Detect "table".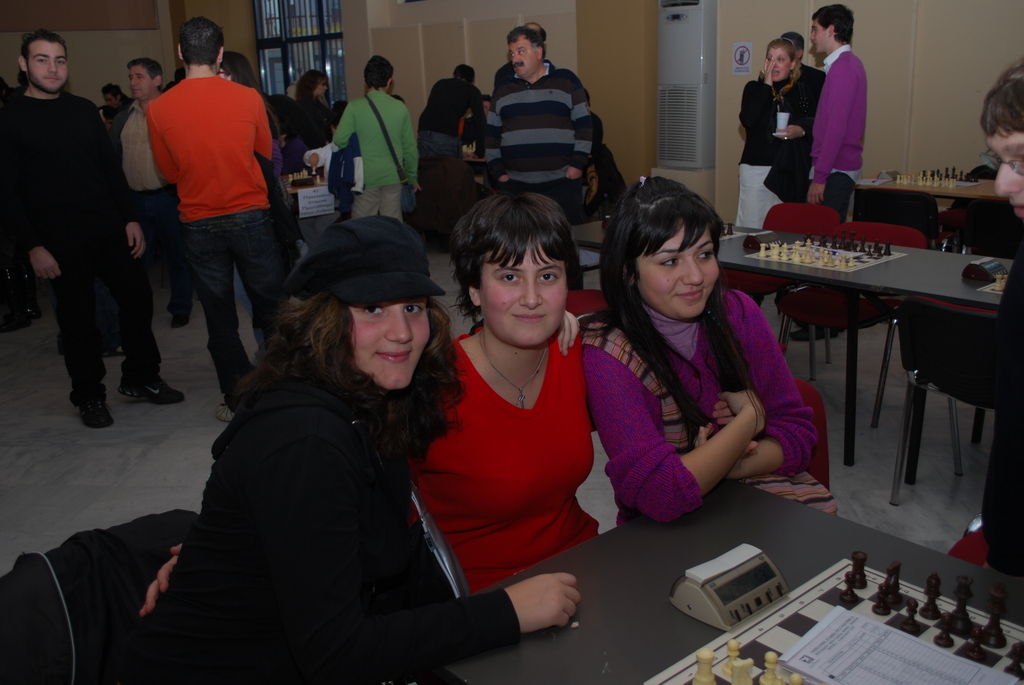
Detected at select_region(851, 162, 1012, 258).
